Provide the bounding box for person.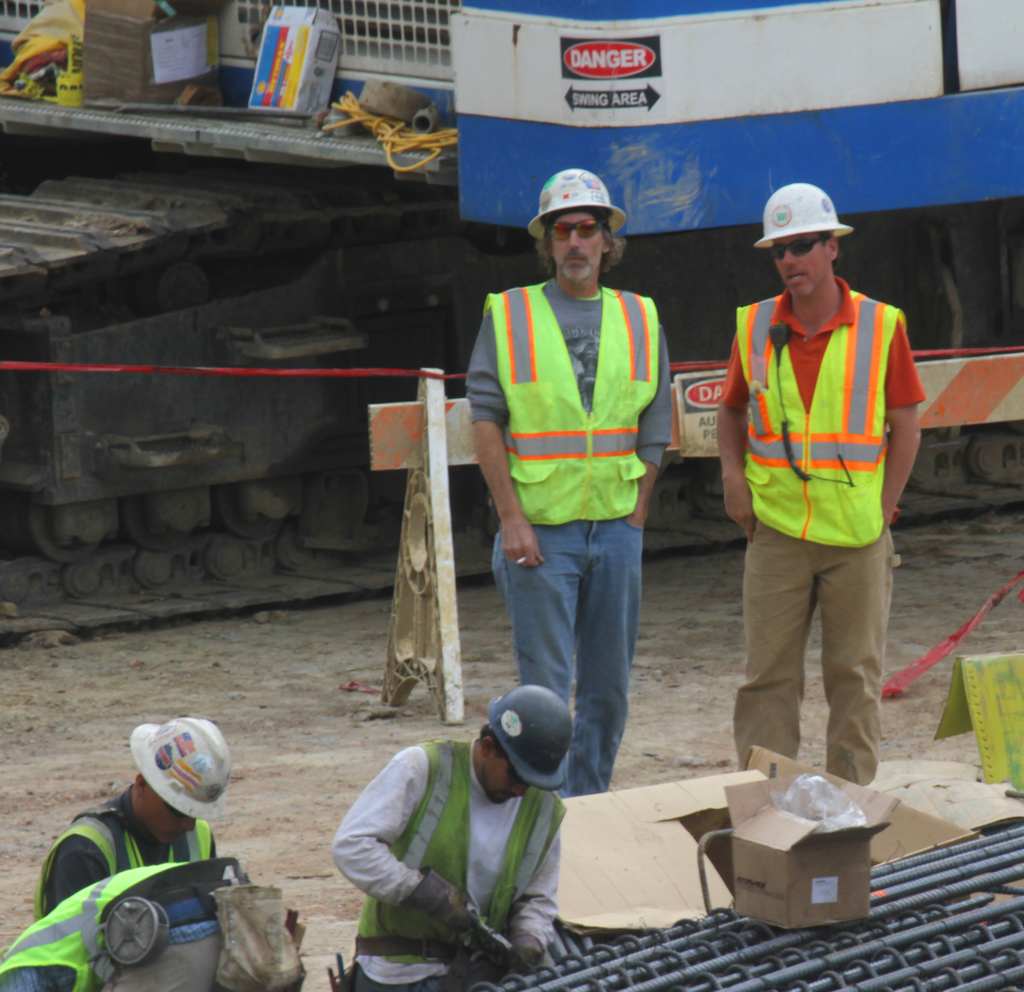
pyautogui.locateOnScreen(38, 718, 231, 908).
